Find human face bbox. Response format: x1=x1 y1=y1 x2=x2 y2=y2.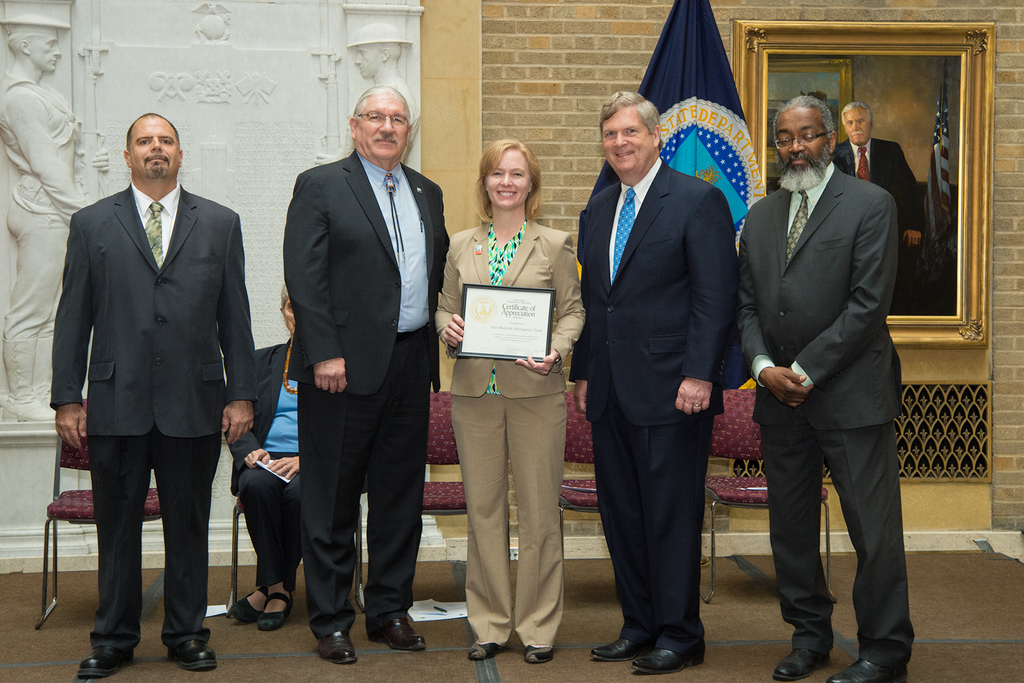
x1=776 y1=112 x2=826 y2=178.
